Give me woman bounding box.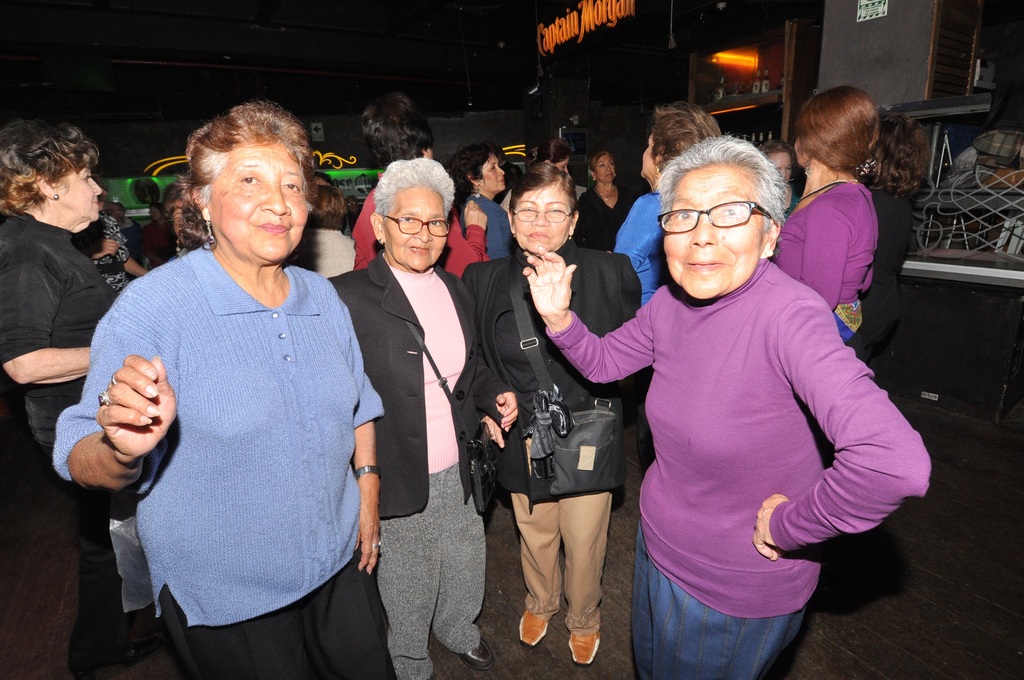
[529,139,575,181].
